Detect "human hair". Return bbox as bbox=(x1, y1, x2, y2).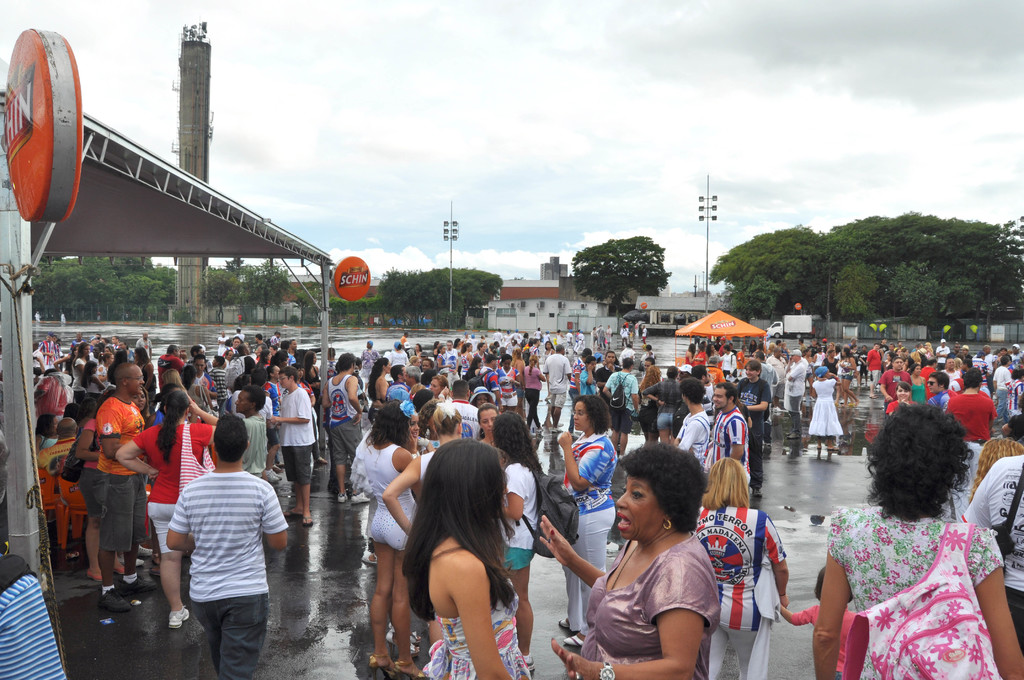
bbox=(84, 360, 93, 385).
